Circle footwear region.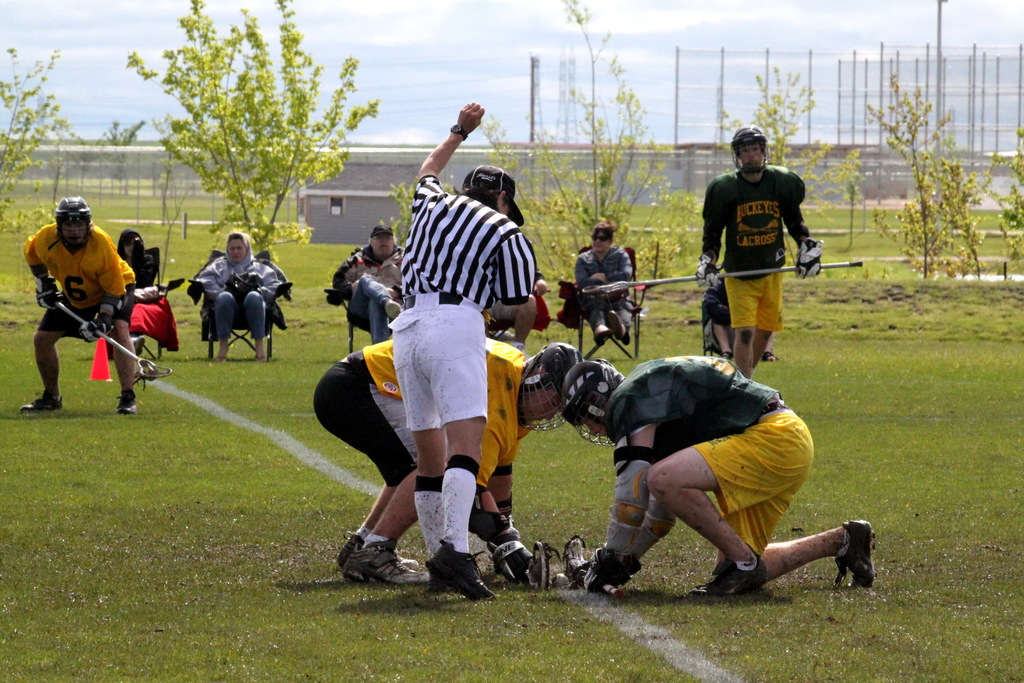
Region: [left=117, top=397, right=137, bottom=415].
